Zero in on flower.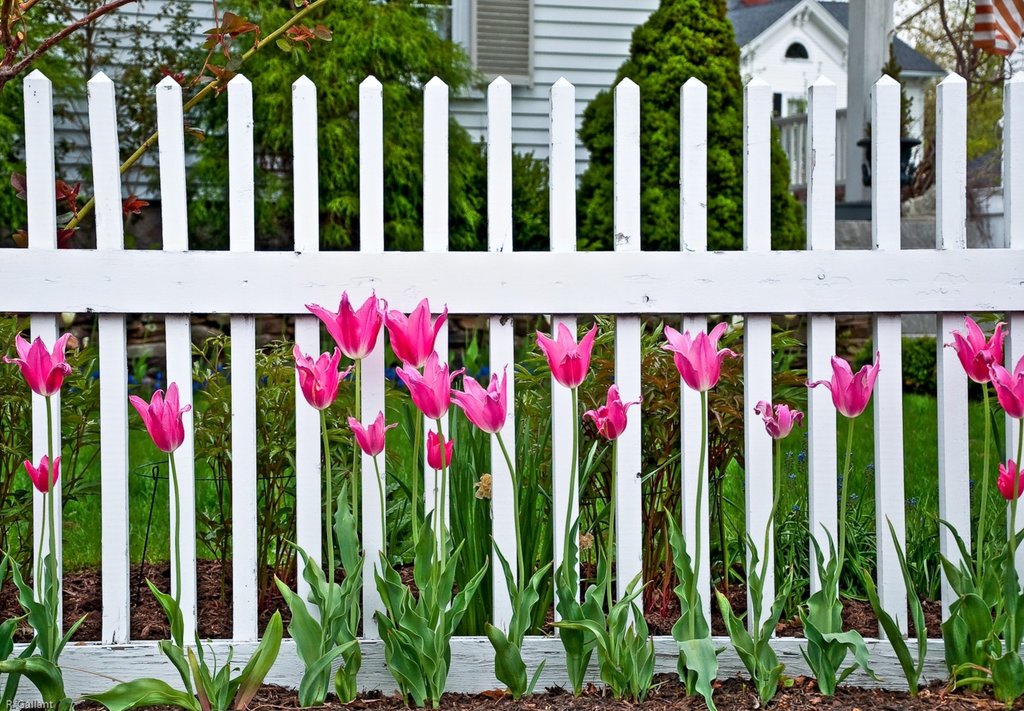
Zeroed in: left=429, top=375, right=509, bottom=441.
